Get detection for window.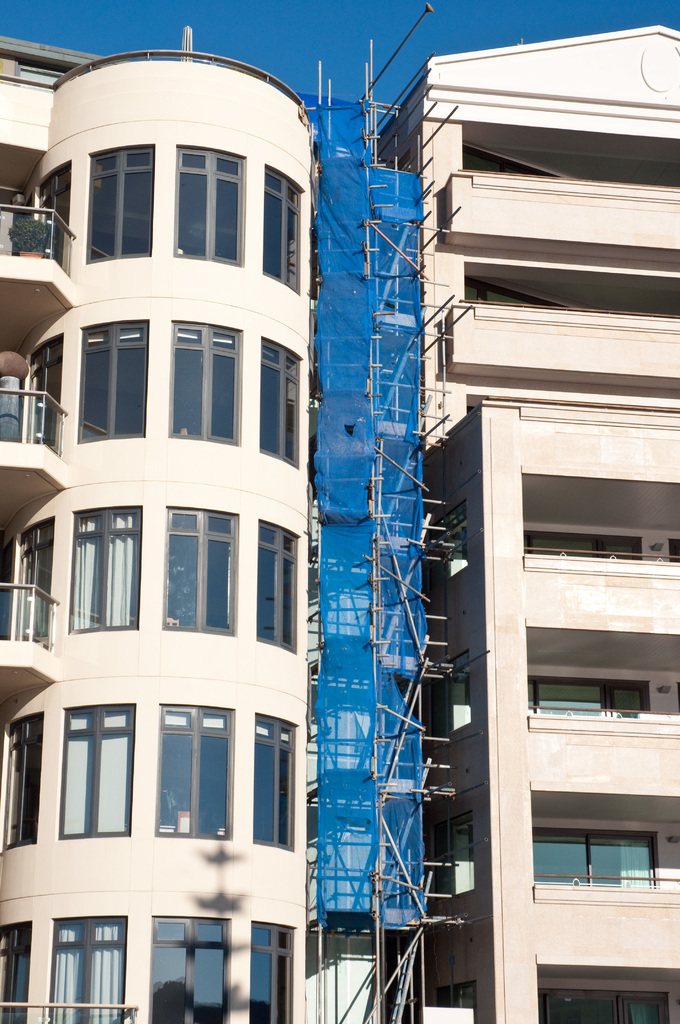
Detection: 421,812,476,901.
